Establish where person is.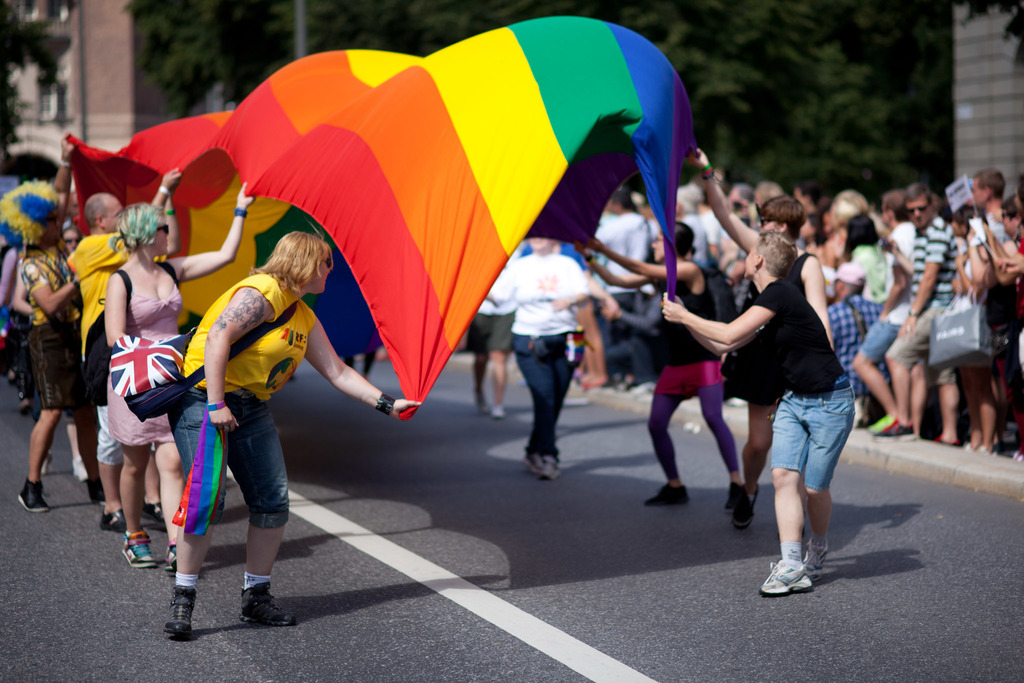
Established at x1=102 y1=176 x2=257 y2=580.
